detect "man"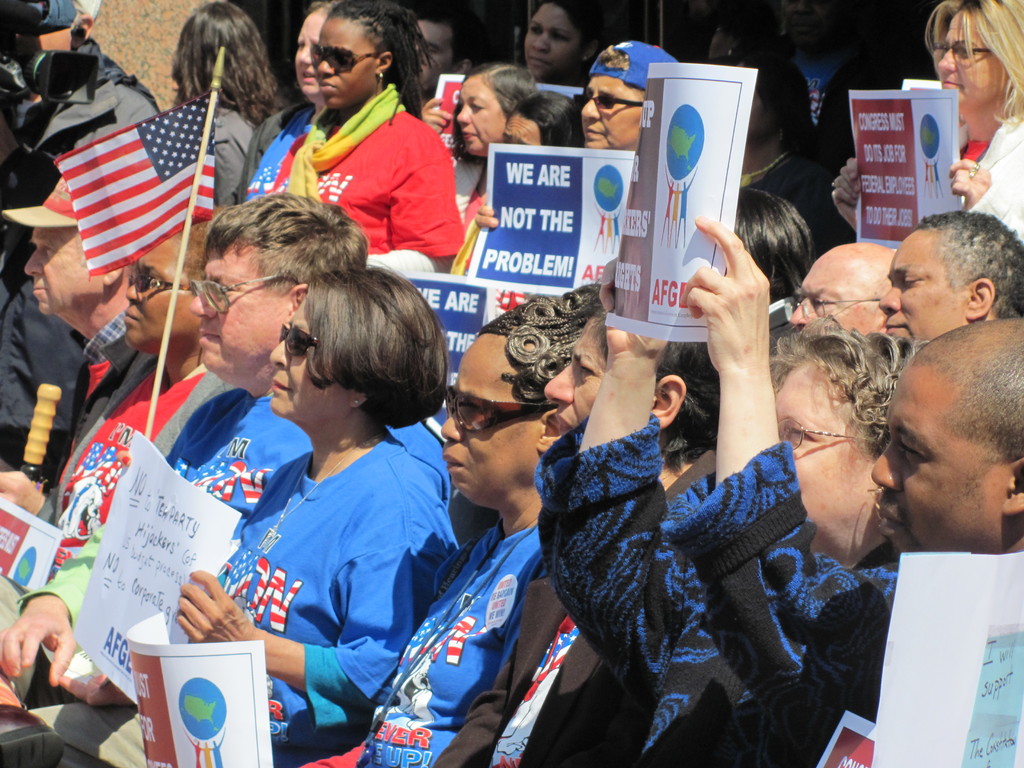
<box>534,218,1023,767</box>
